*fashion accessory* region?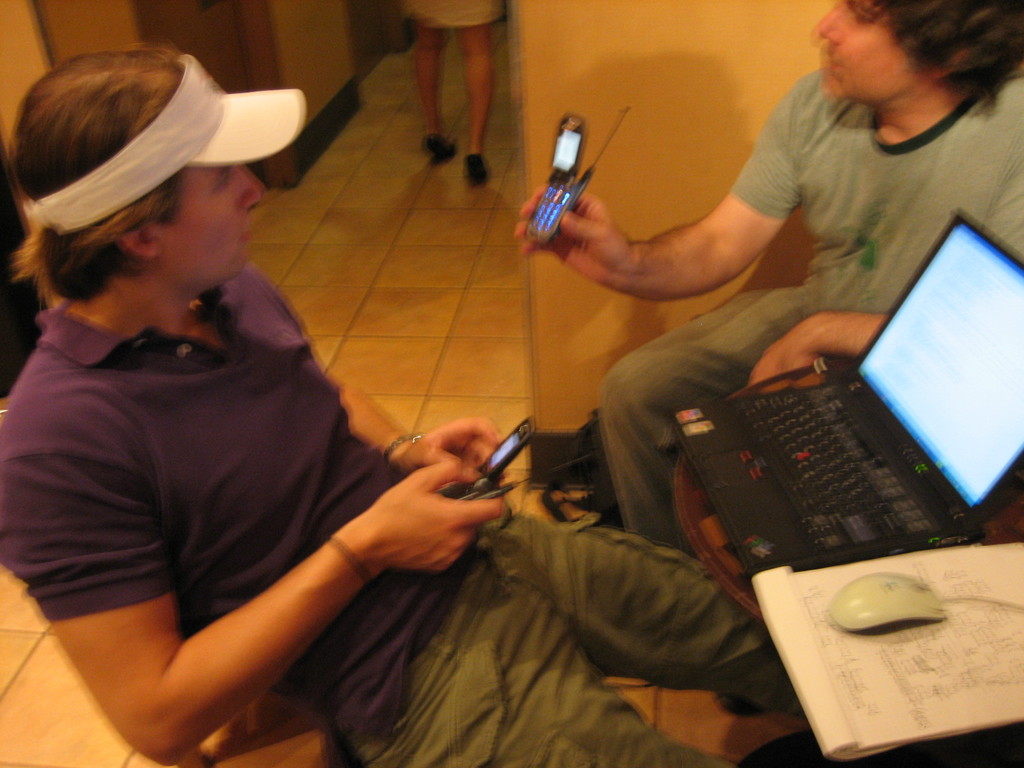
l=464, t=151, r=493, b=184
